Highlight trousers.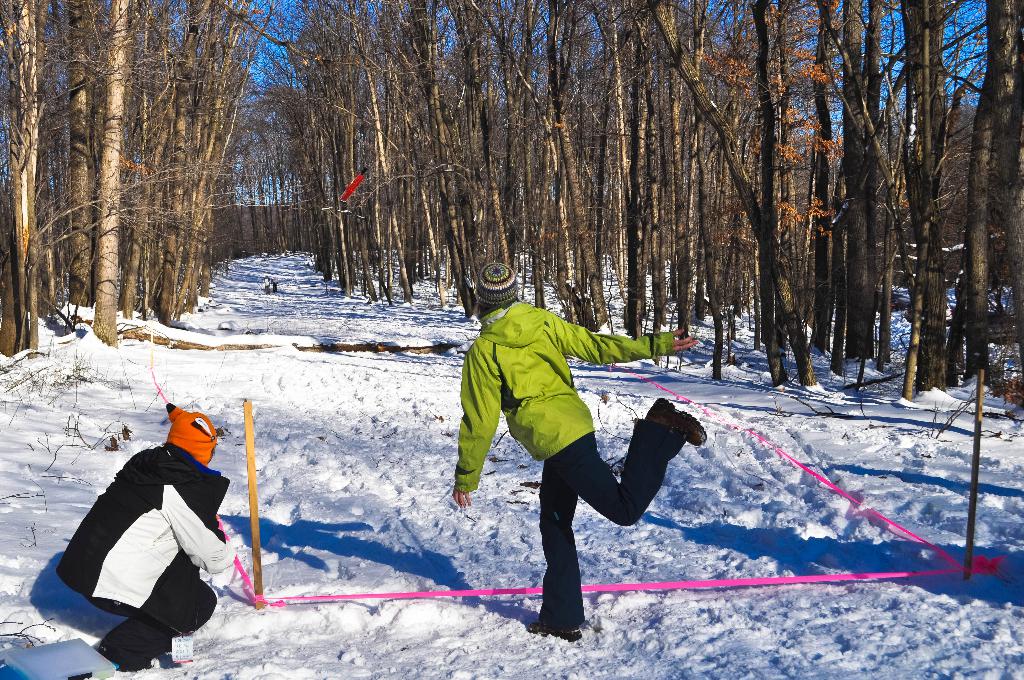
Highlighted region: select_region(535, 416, 696, 627).
